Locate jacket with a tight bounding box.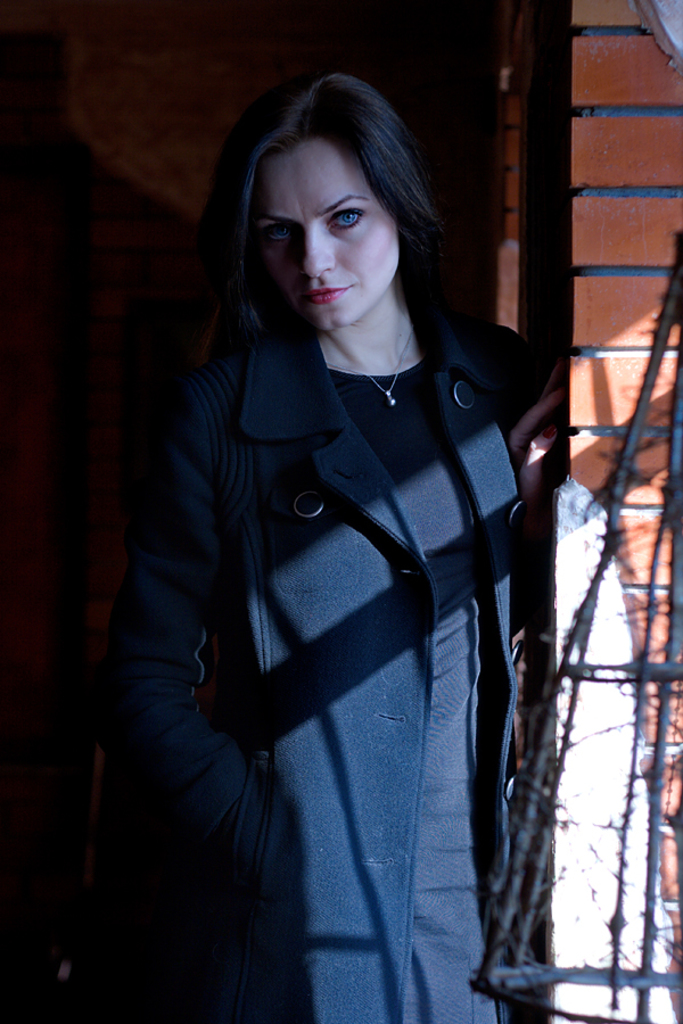
(90, 330, 534, 1023).
